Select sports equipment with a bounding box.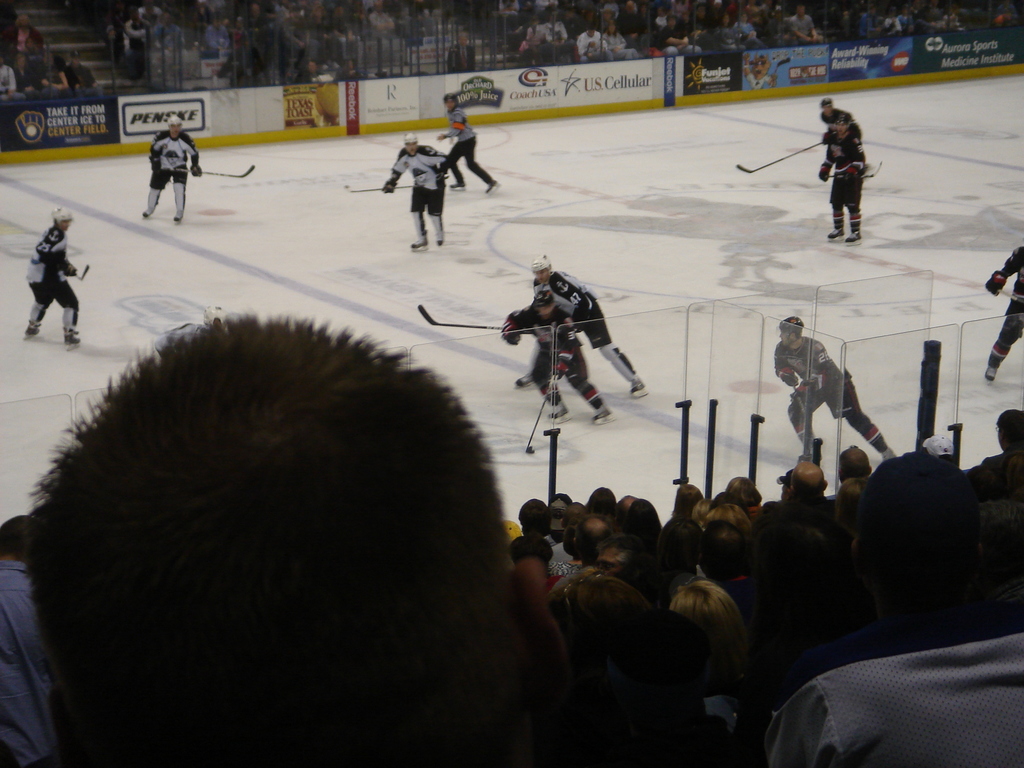
985/243/1023/373.
